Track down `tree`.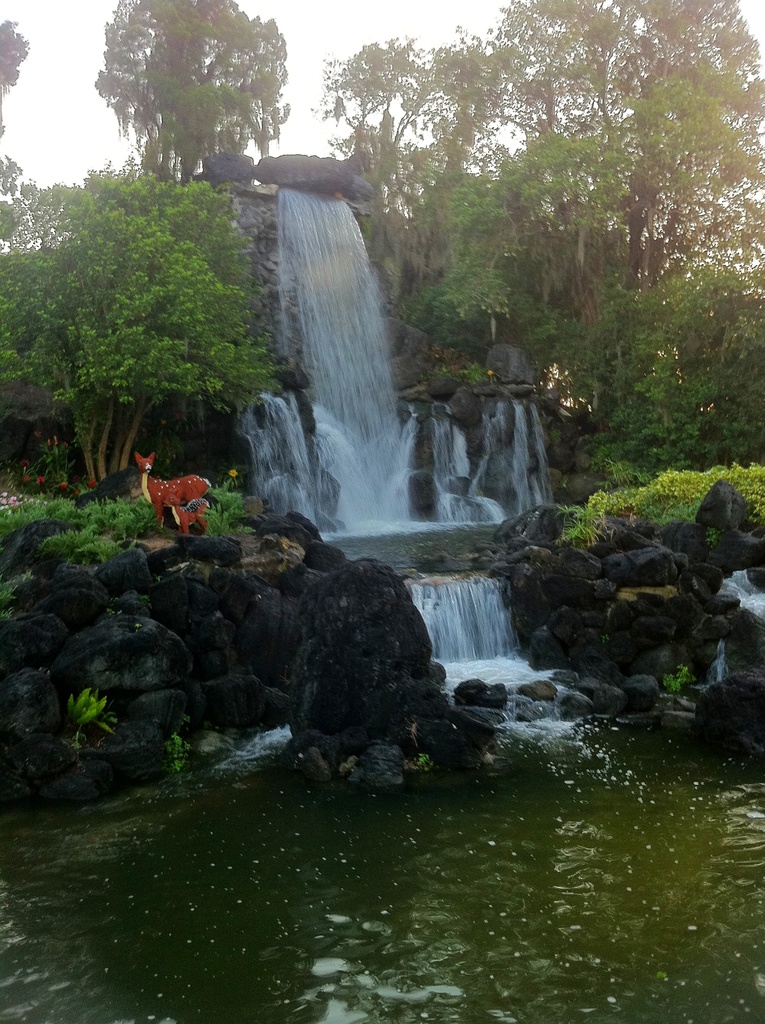
Tracked to rect(0, 148, 92, 252).
